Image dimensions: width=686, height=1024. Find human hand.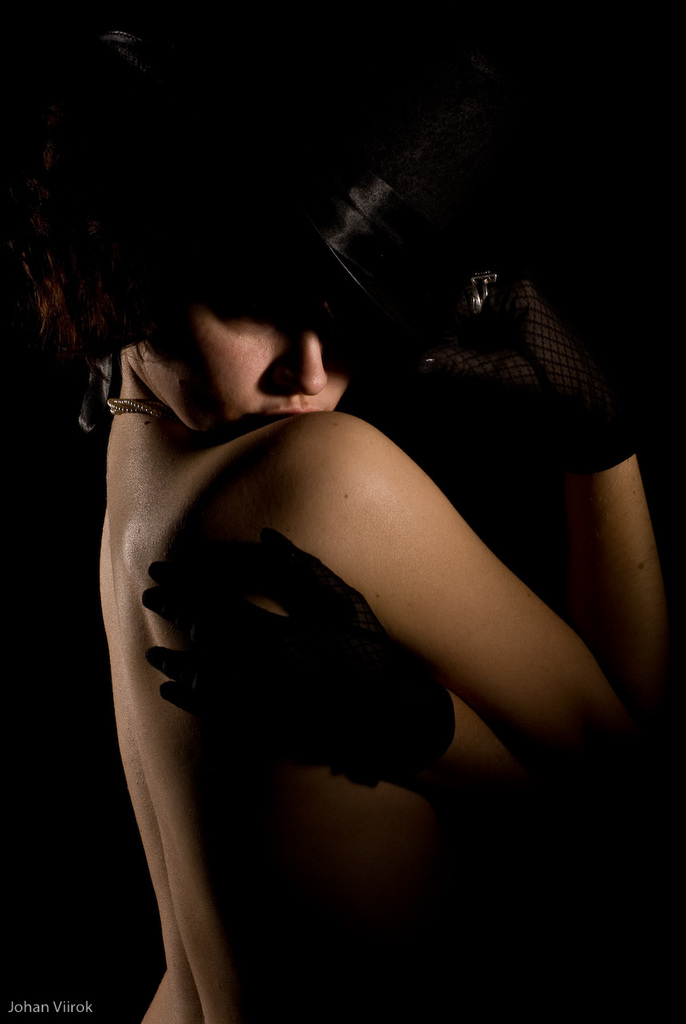
{"left": 426, "top": 273, "right": 604, "bottom": 446}.
